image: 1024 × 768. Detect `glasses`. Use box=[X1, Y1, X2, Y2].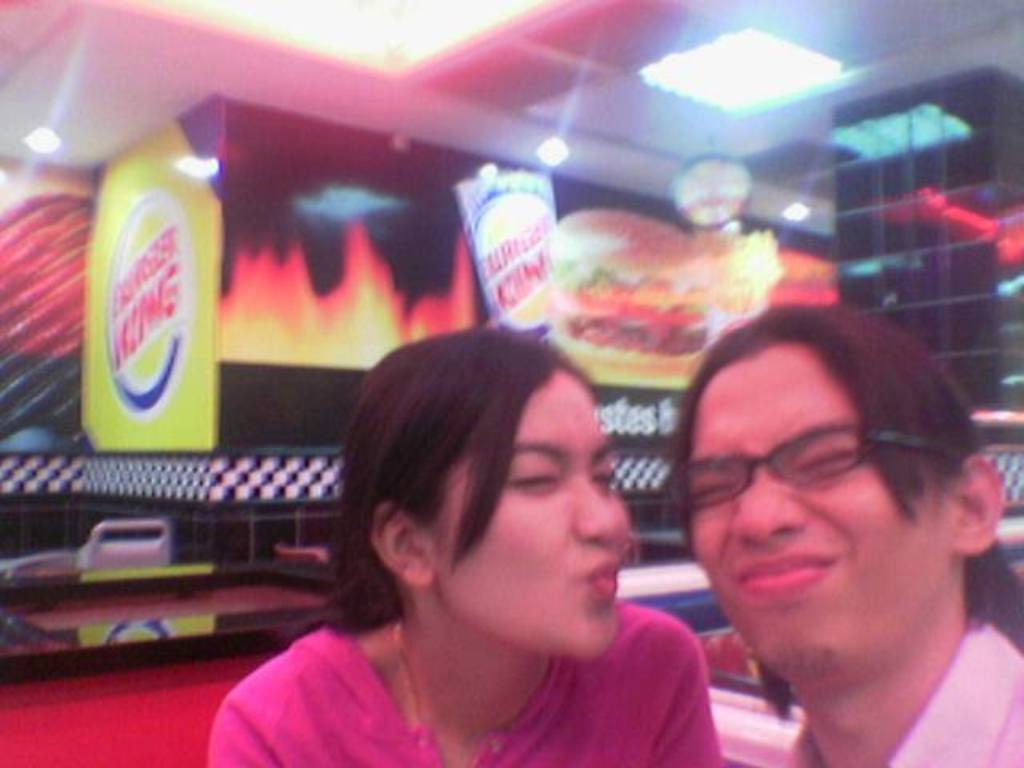
box=[680, 430, 949, 528].
